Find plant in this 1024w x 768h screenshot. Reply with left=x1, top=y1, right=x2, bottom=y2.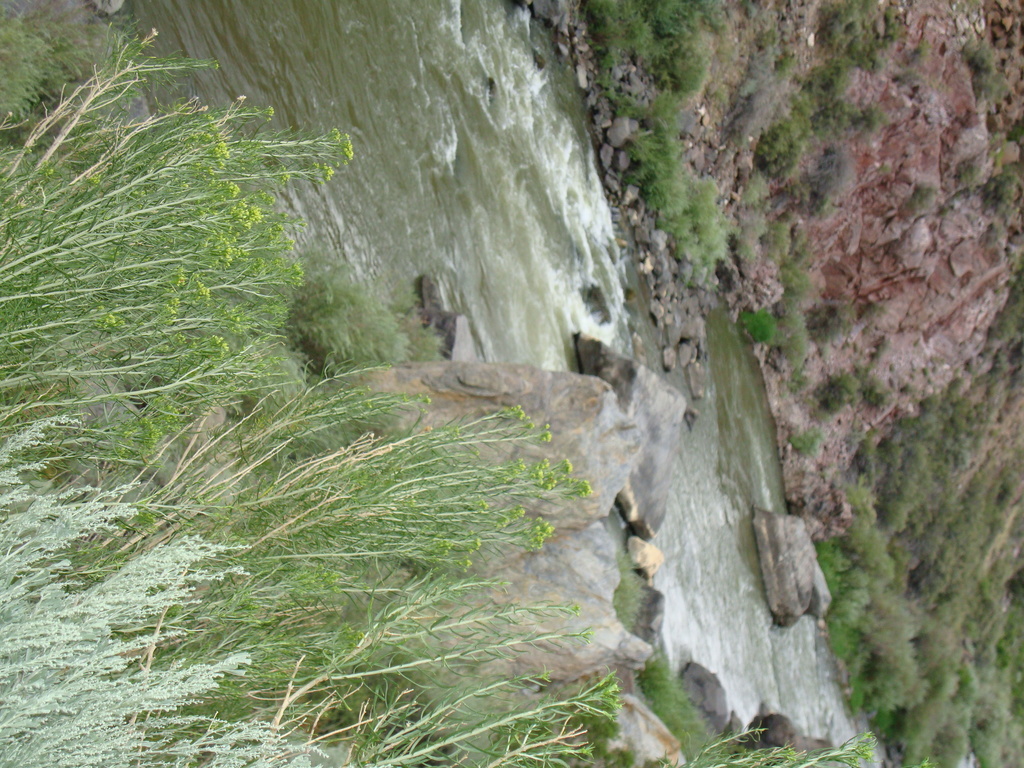
left=984, top=221, right=1005, bottom=246.
